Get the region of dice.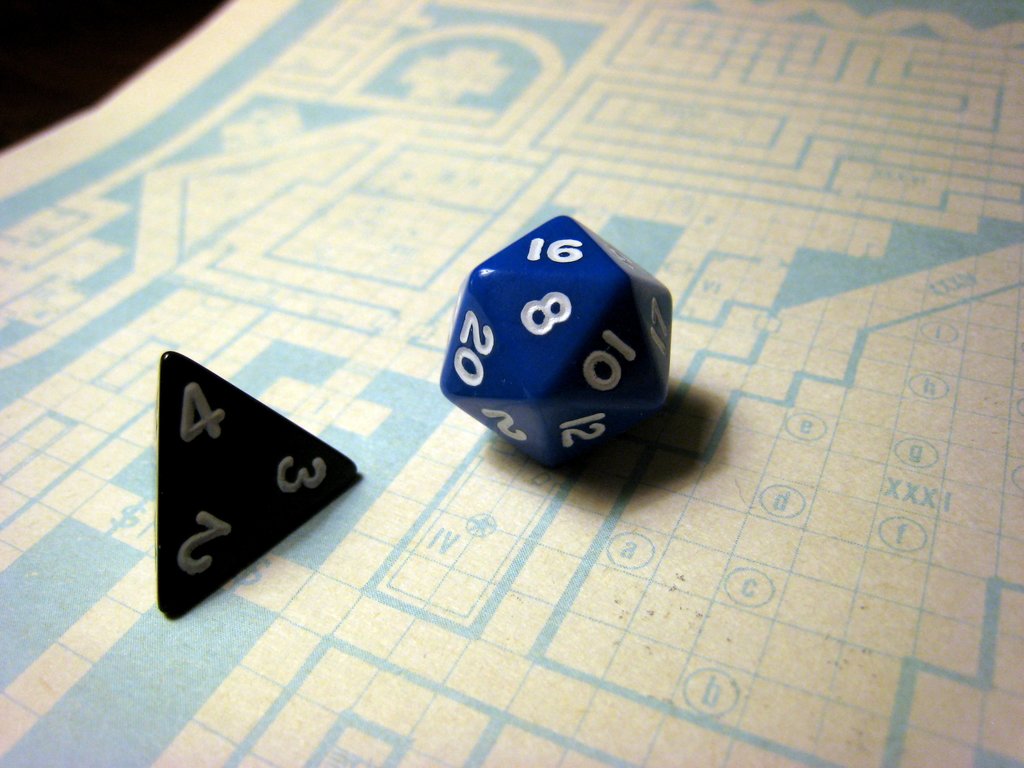
select_region(153, 348, 356, 618).
